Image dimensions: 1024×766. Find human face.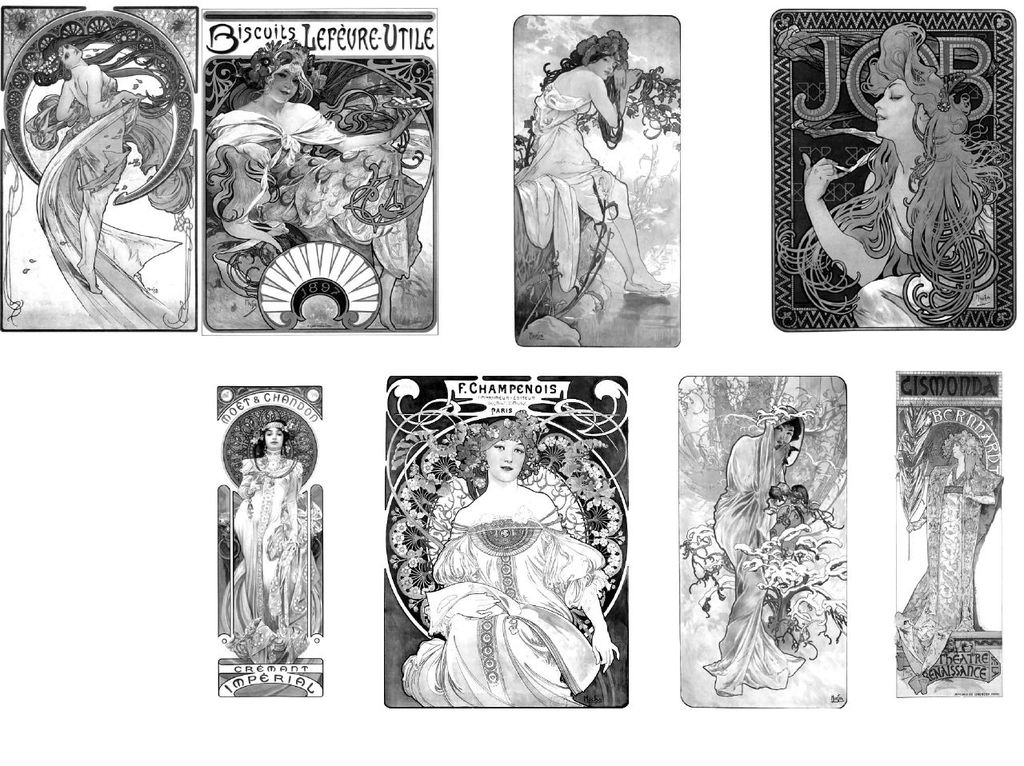
595/55/617/77.
